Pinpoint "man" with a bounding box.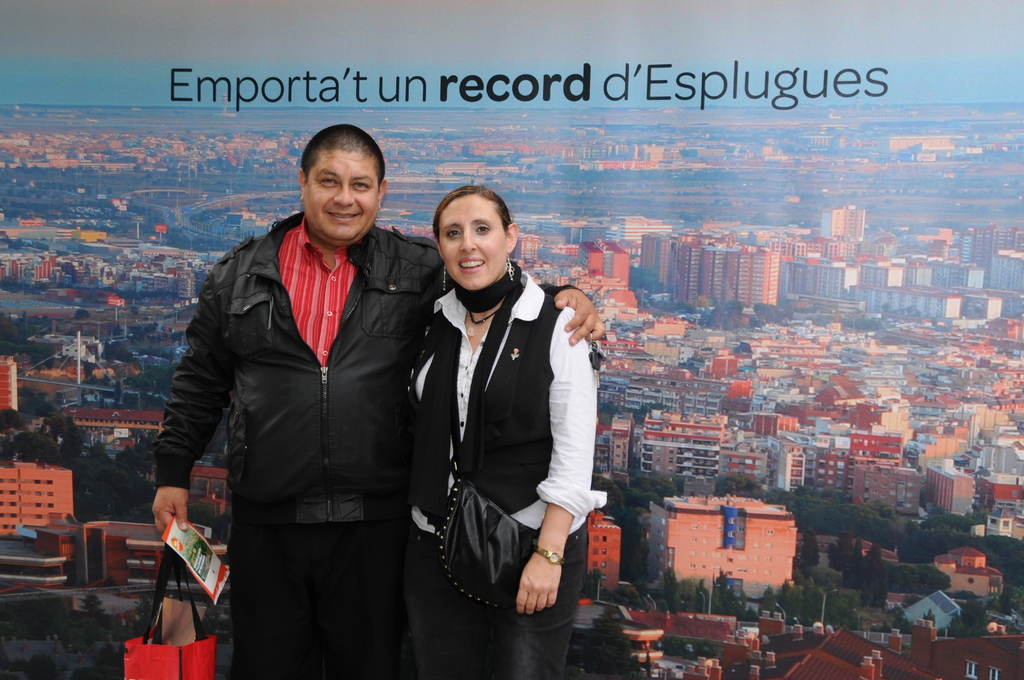
(197, 114, 518, 666).
